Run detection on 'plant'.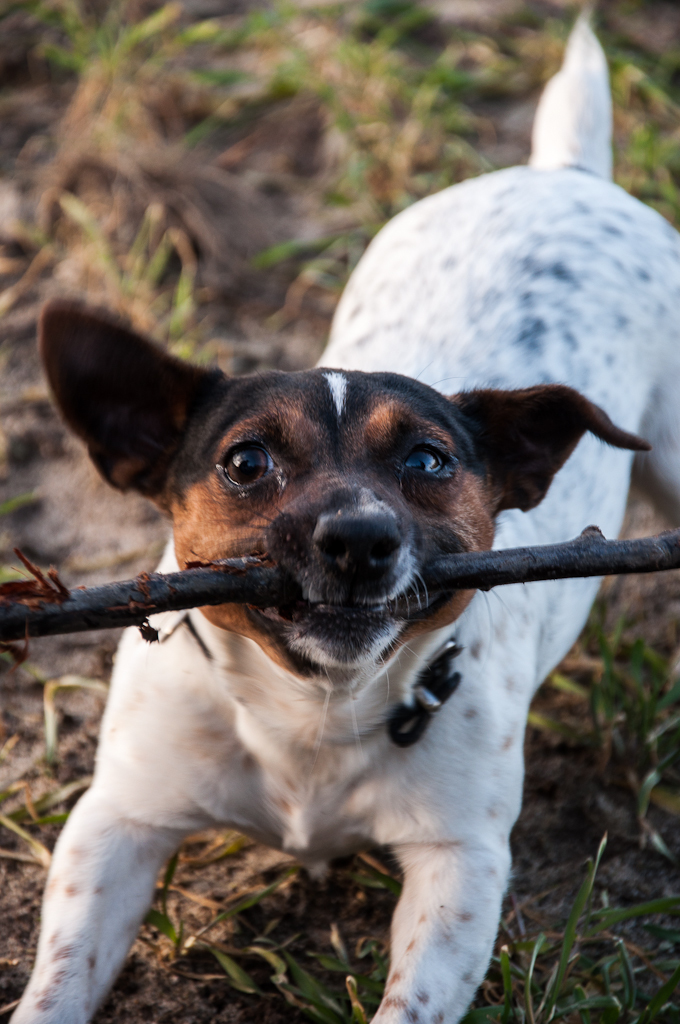
Result: crop(137, 859, 407, 1023).
